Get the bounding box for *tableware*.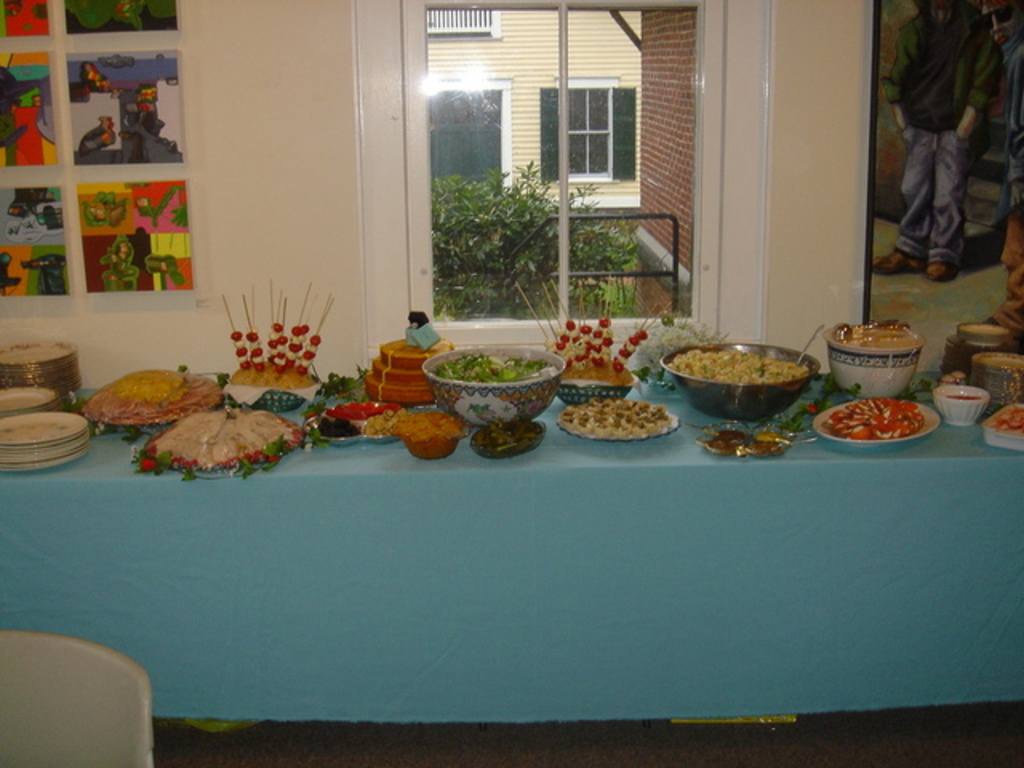
left=814, top=395, right=934, bottom=443.
